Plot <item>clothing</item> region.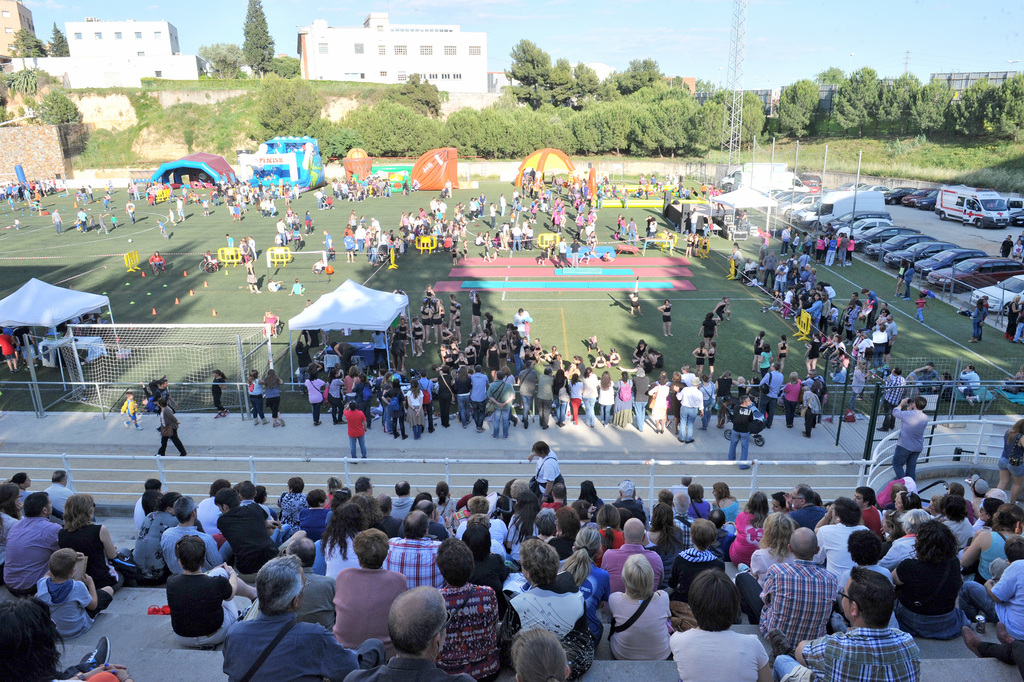
Plotted at x1=568 y1=237 x2=579 y2=265.
